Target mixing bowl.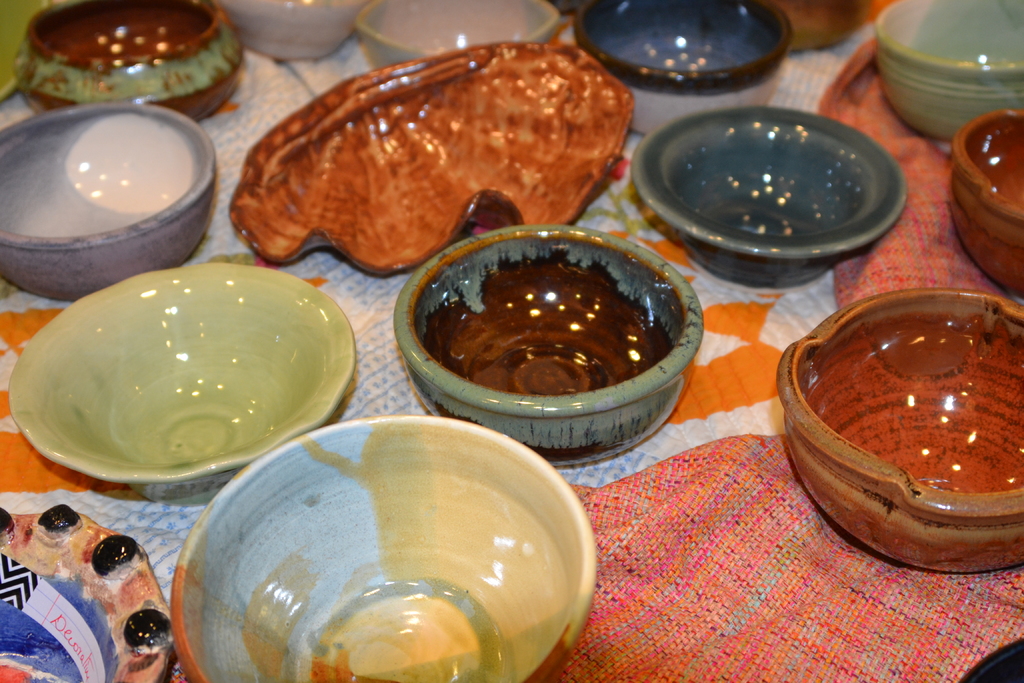
Target region: (left=875, top=0, right=1023, bottom=147).
